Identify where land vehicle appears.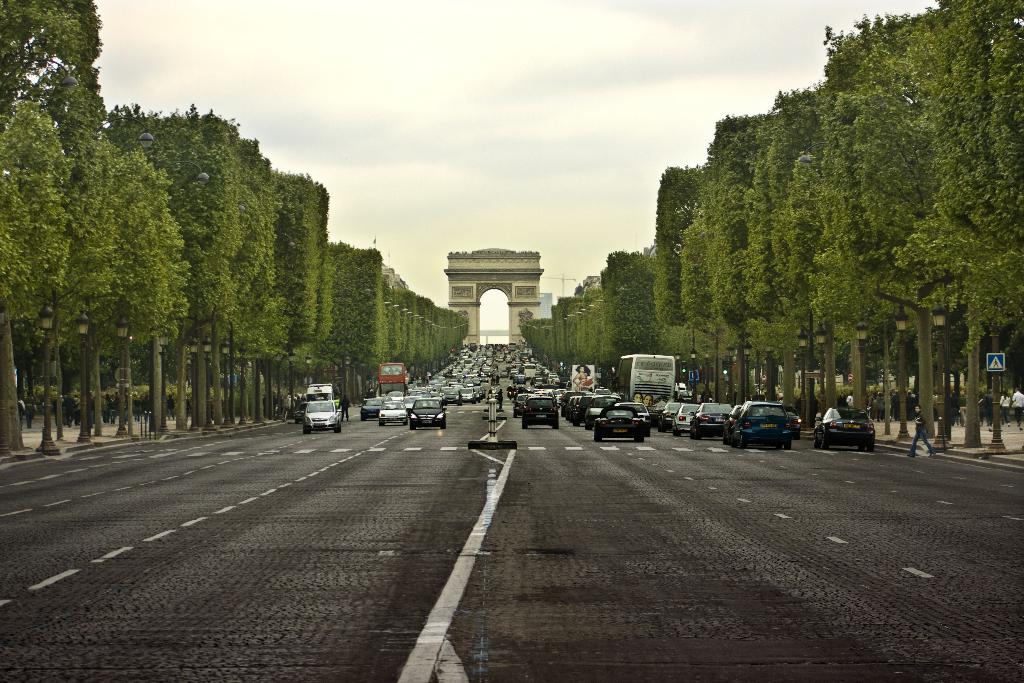
Appears at pyautogui.locateOnScreen(595, 408, 643, 441).
